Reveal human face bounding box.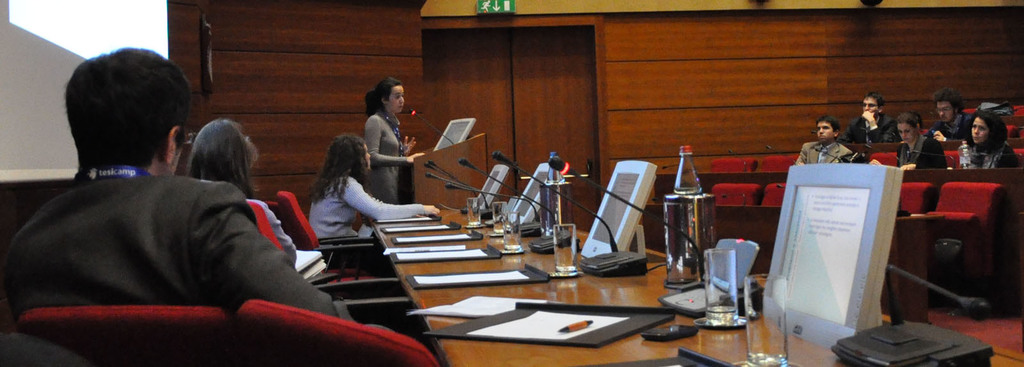
Revealed: locate(861, 95, 877, 118).
